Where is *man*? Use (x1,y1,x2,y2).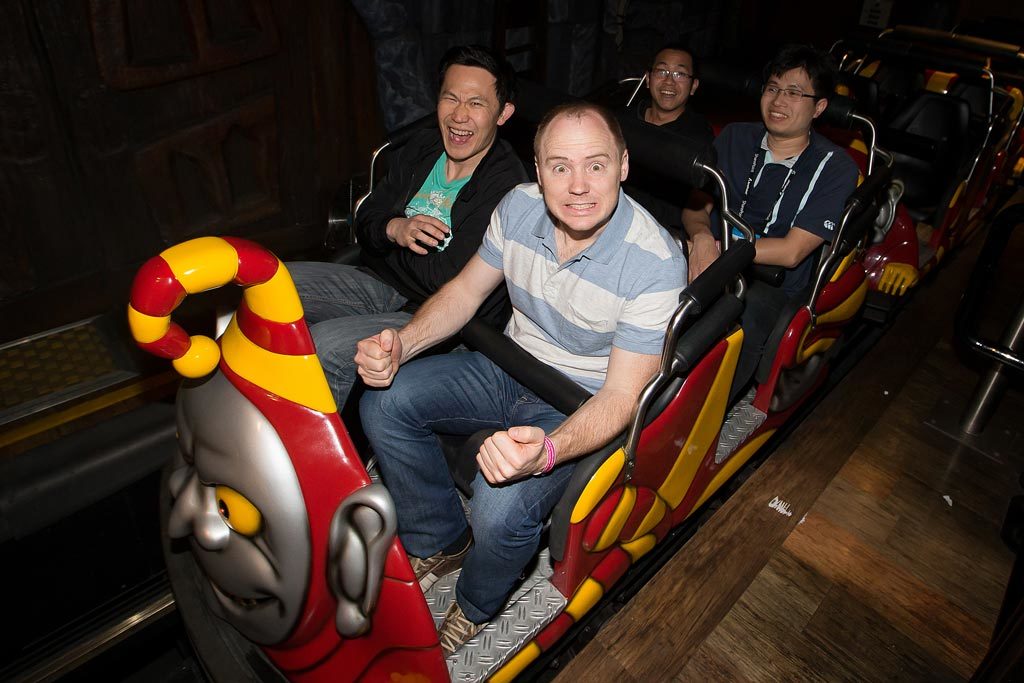
(349,95,689,663).
